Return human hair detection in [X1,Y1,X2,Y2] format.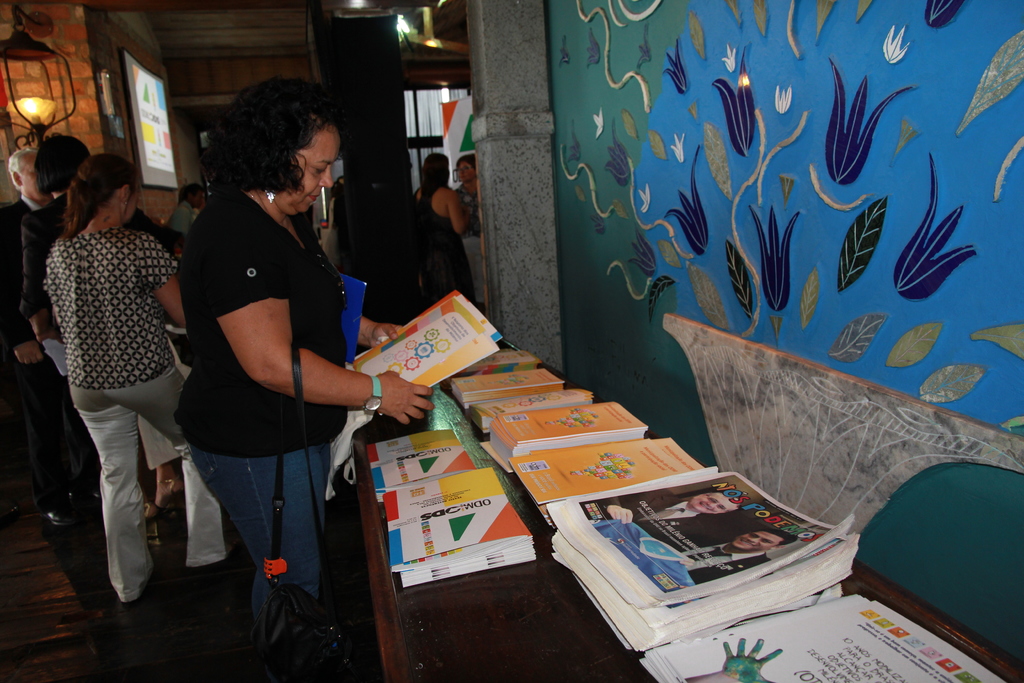
[201,77,333,219].
